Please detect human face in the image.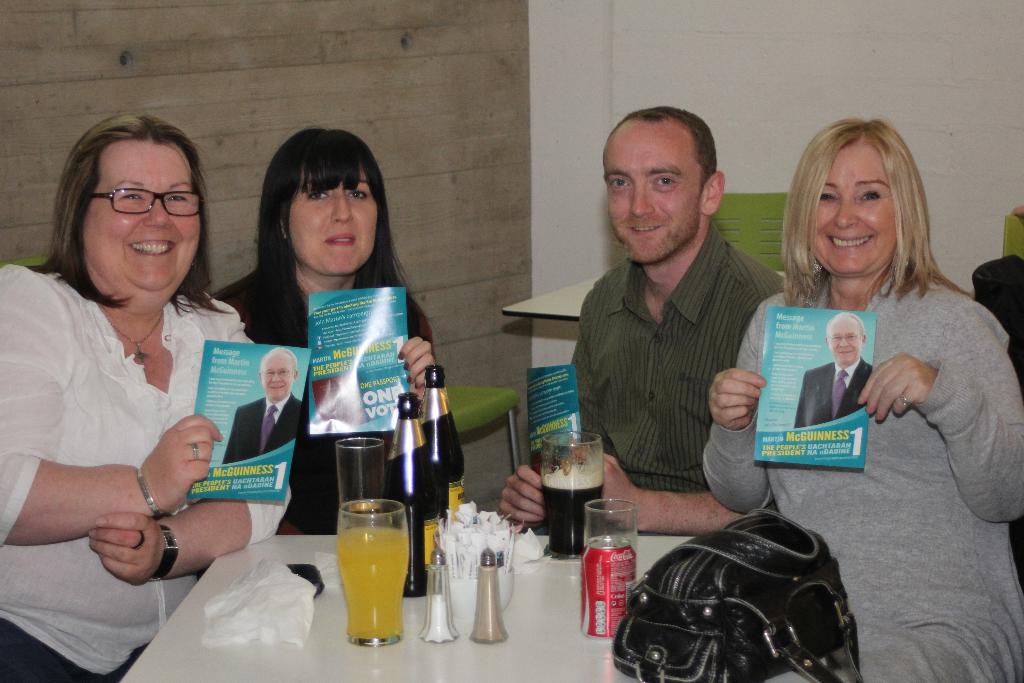
(611,120,699,256).
